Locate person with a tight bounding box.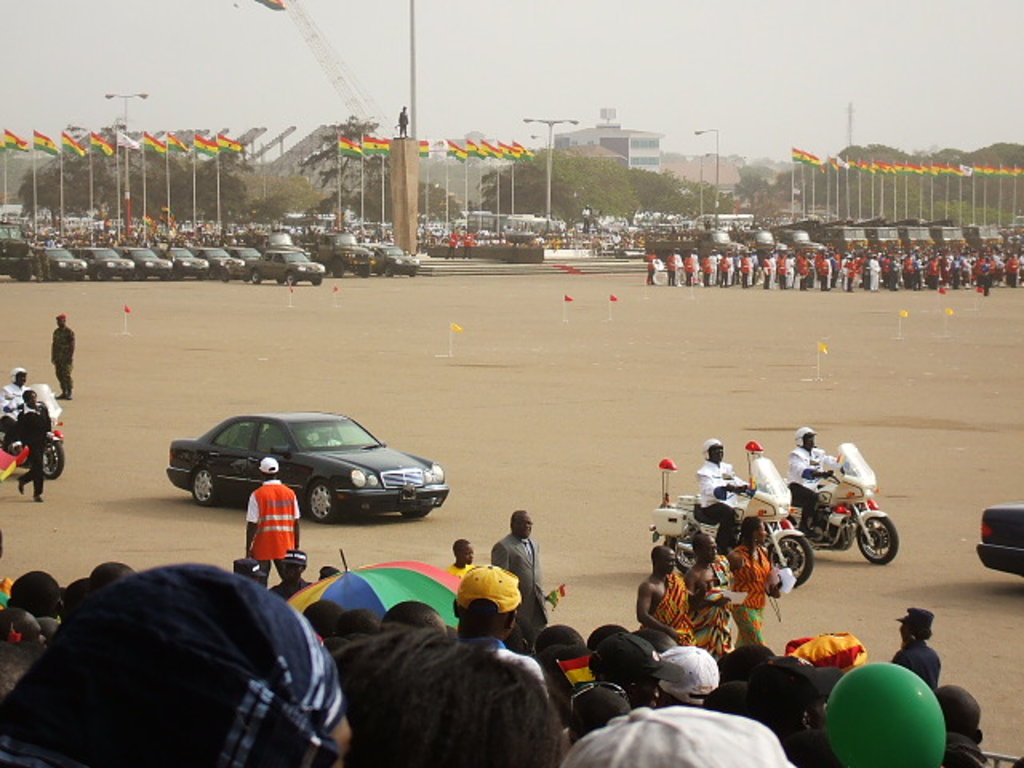
(x1=2, y1=360, x2=22, y2=413).
